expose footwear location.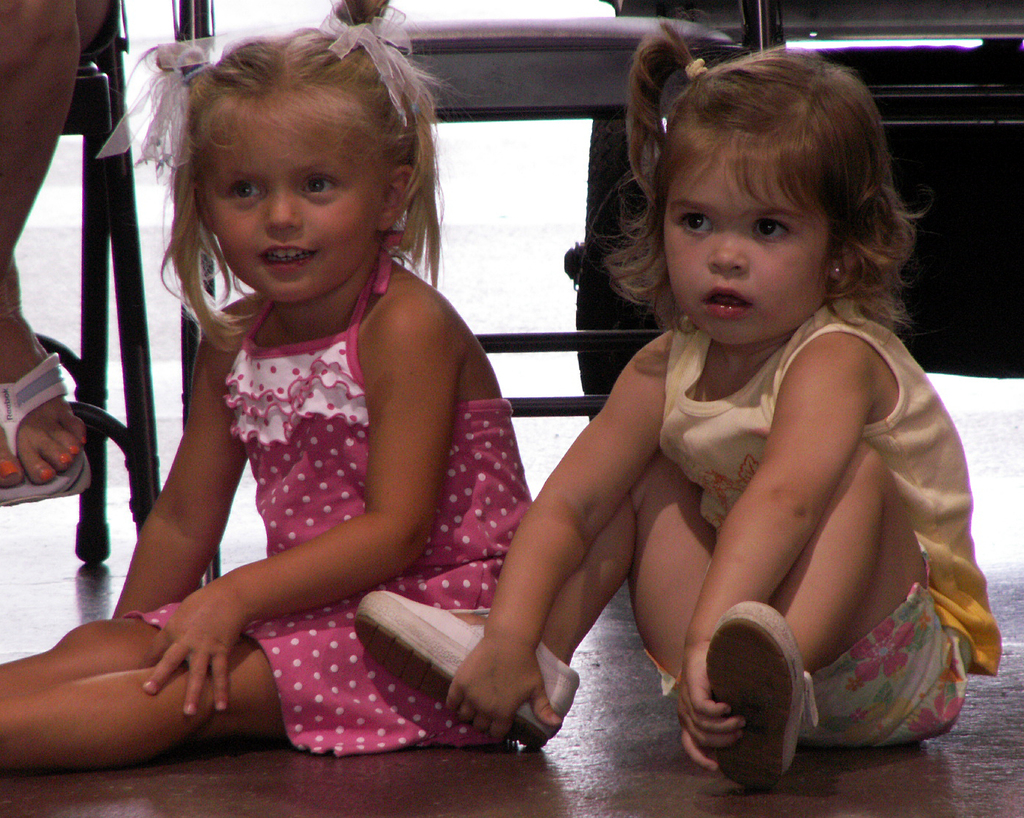
Exposed at BBox(704, 597, 821, 786).
